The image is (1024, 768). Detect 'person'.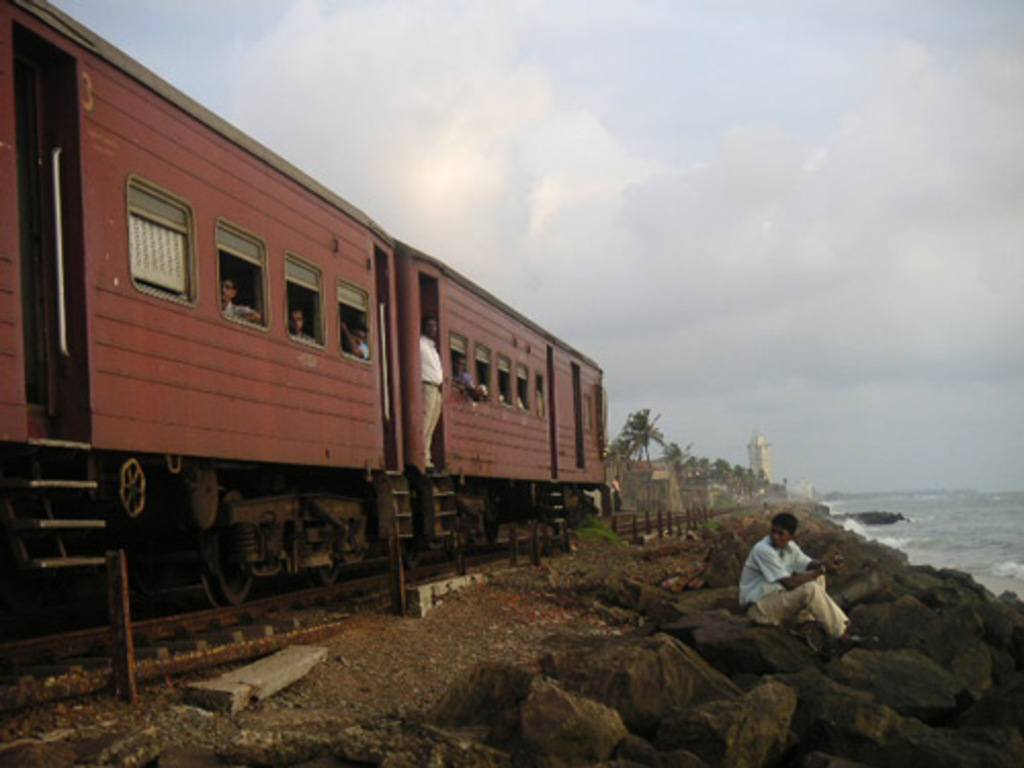
Detection: [left=606, top=475, right=625, bottom=506].
